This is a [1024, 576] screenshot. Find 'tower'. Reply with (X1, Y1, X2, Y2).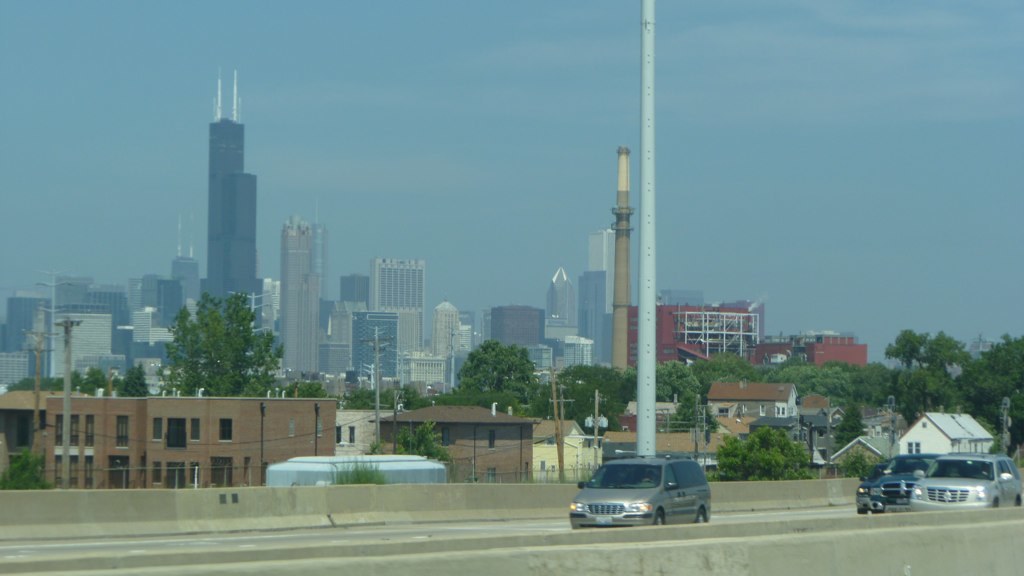
(579, 240, 606, 374).
